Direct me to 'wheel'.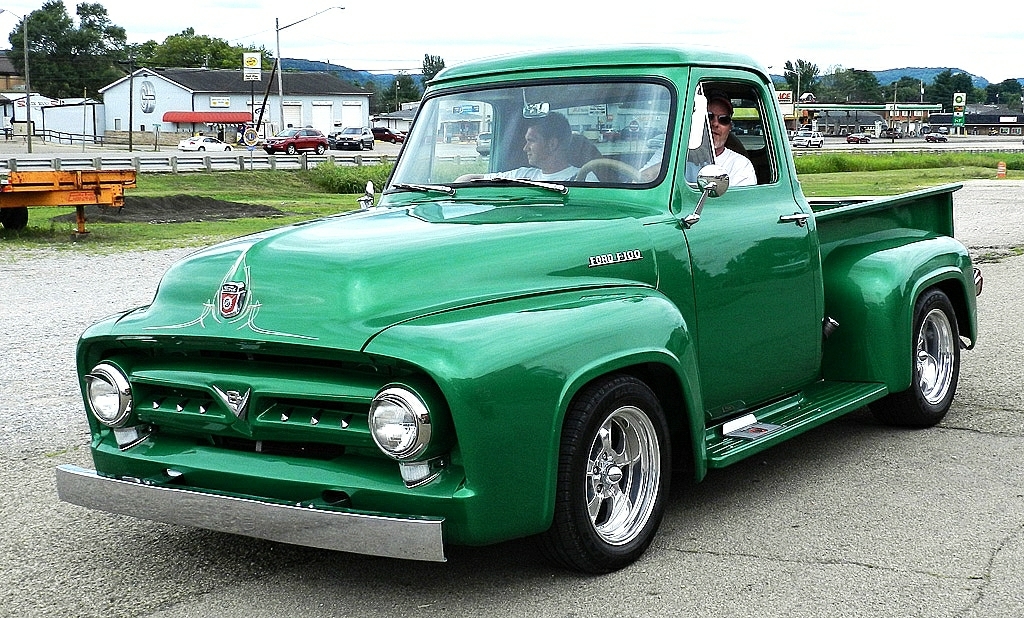
Direction: 0:208:31:231.
